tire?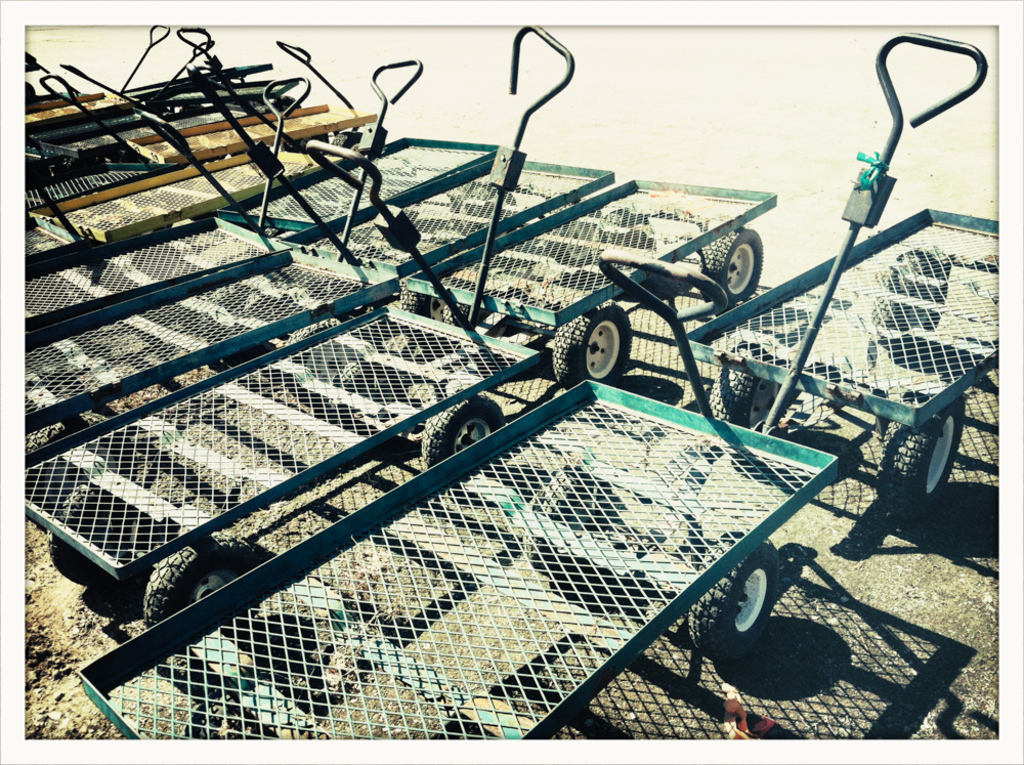
select_region(711, 337, 795, 433)
